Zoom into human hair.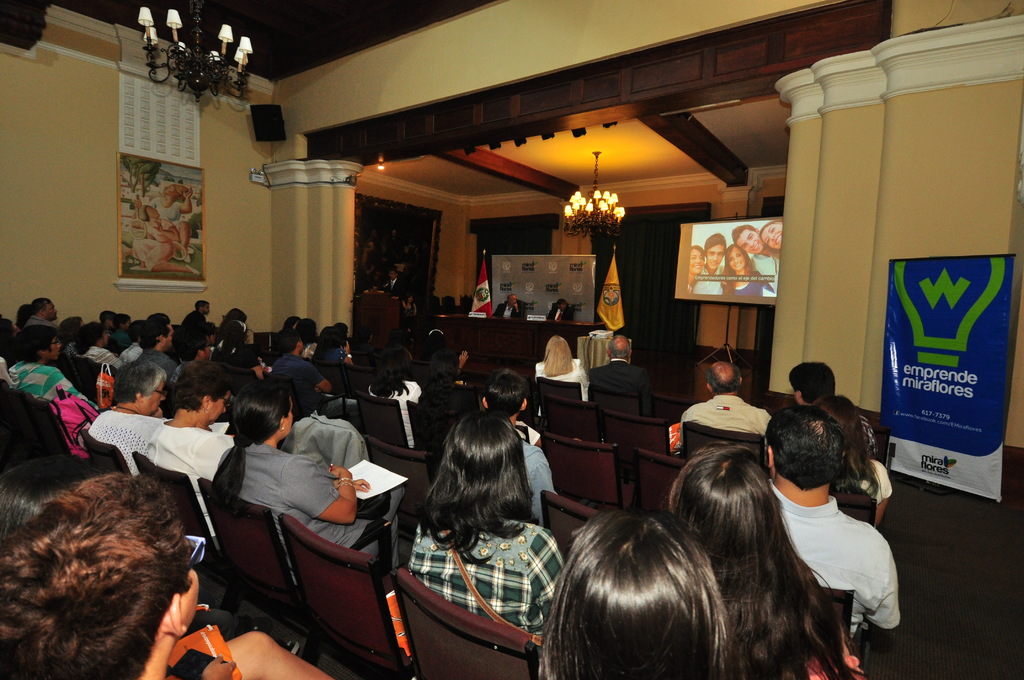
Zoom target: [left=606, top=336, right=632, bottom=360].
